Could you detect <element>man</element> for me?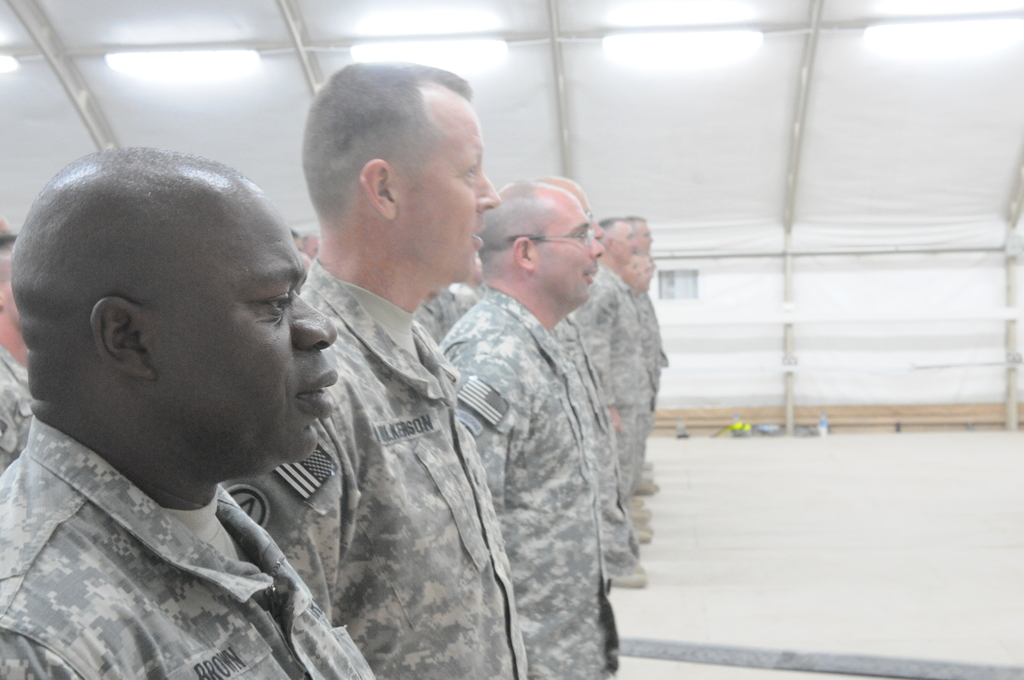
Detection result: box=[566, 213, 652, 539].
